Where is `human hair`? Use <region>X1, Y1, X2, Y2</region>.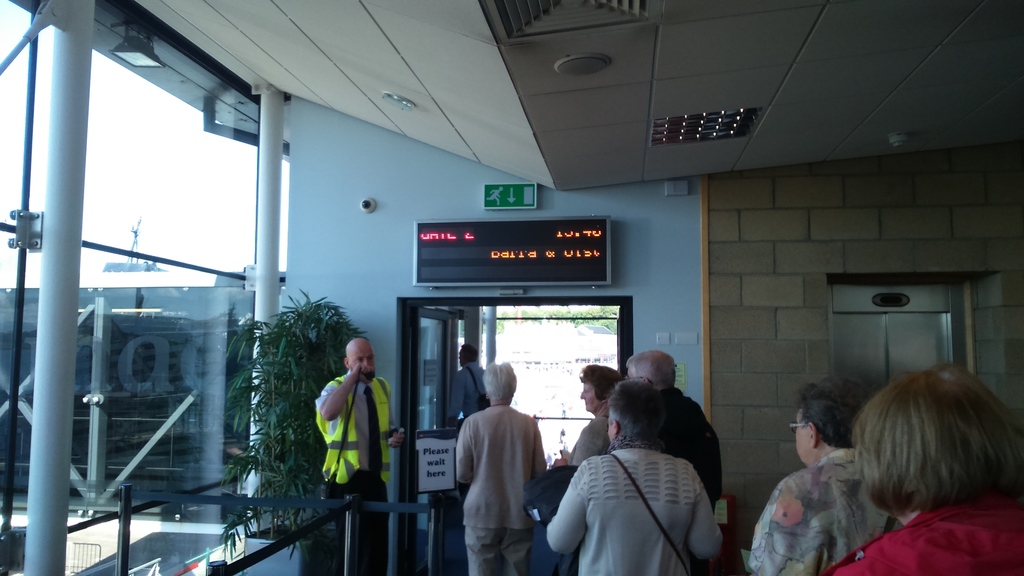
<region>462, 343, 478, 359</region>.
